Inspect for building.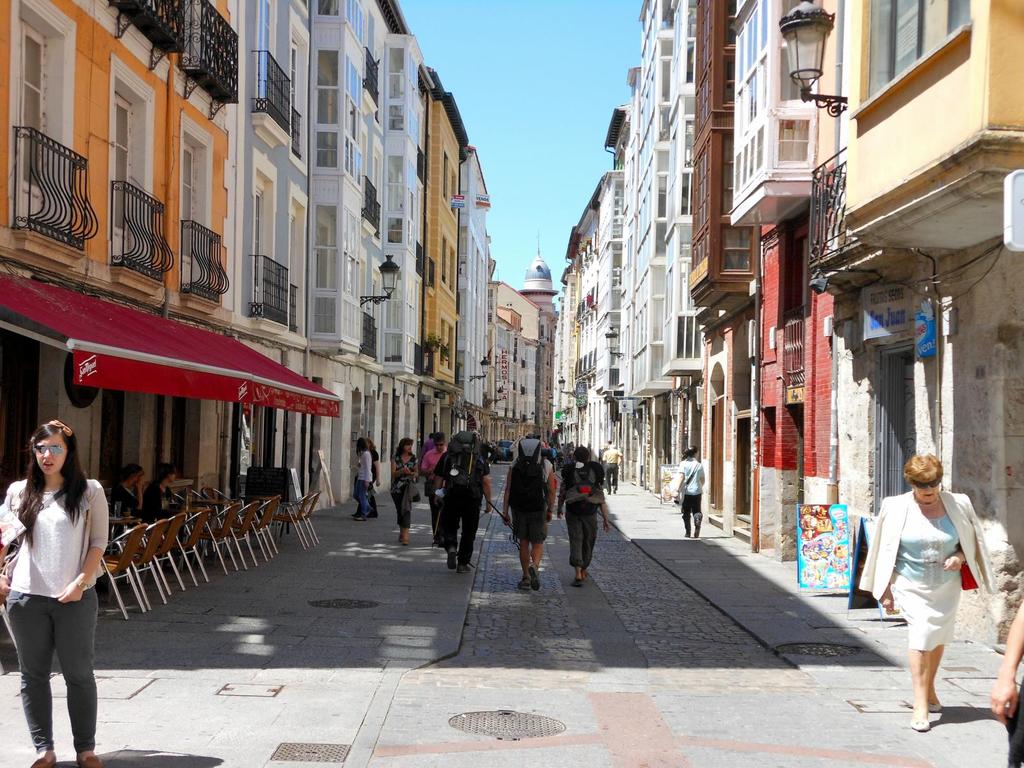
Inspection: 308 1 365 509.
